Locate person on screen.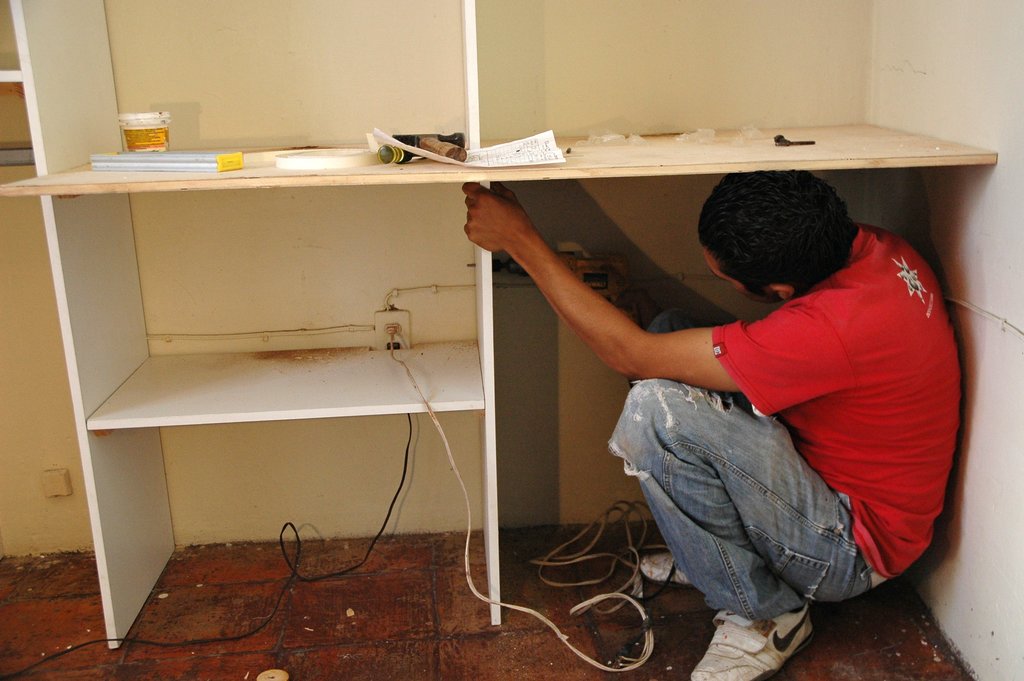
On screen at <bbox>499, 119, 941, 653</bbox>.
